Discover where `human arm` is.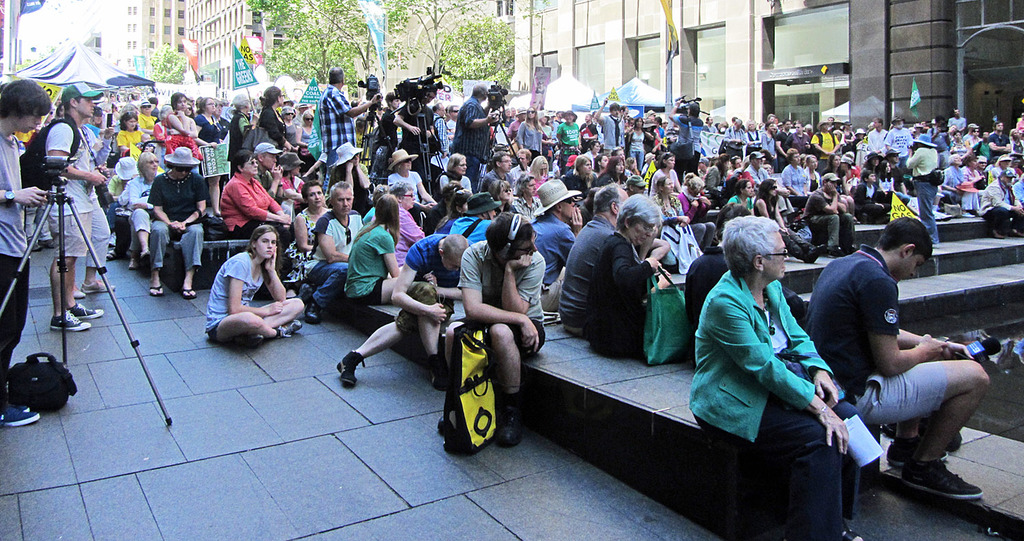
Discovered at 498, 253, 548, 315.
